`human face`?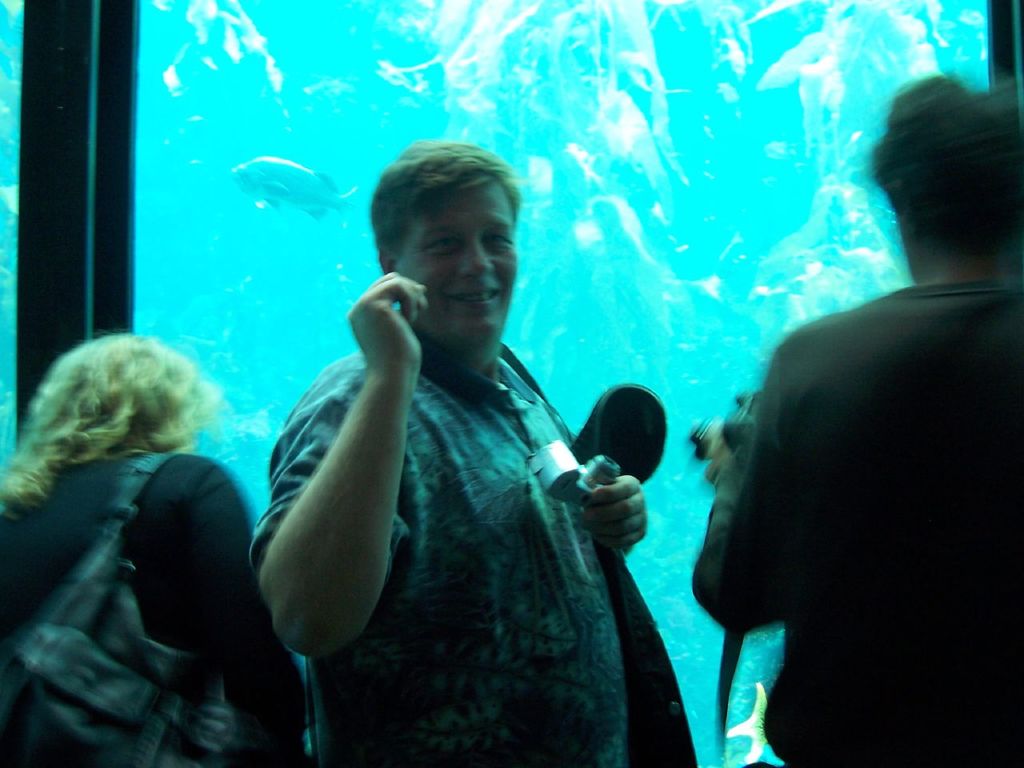
(left=394, top=183, right=519, bottom=357)
